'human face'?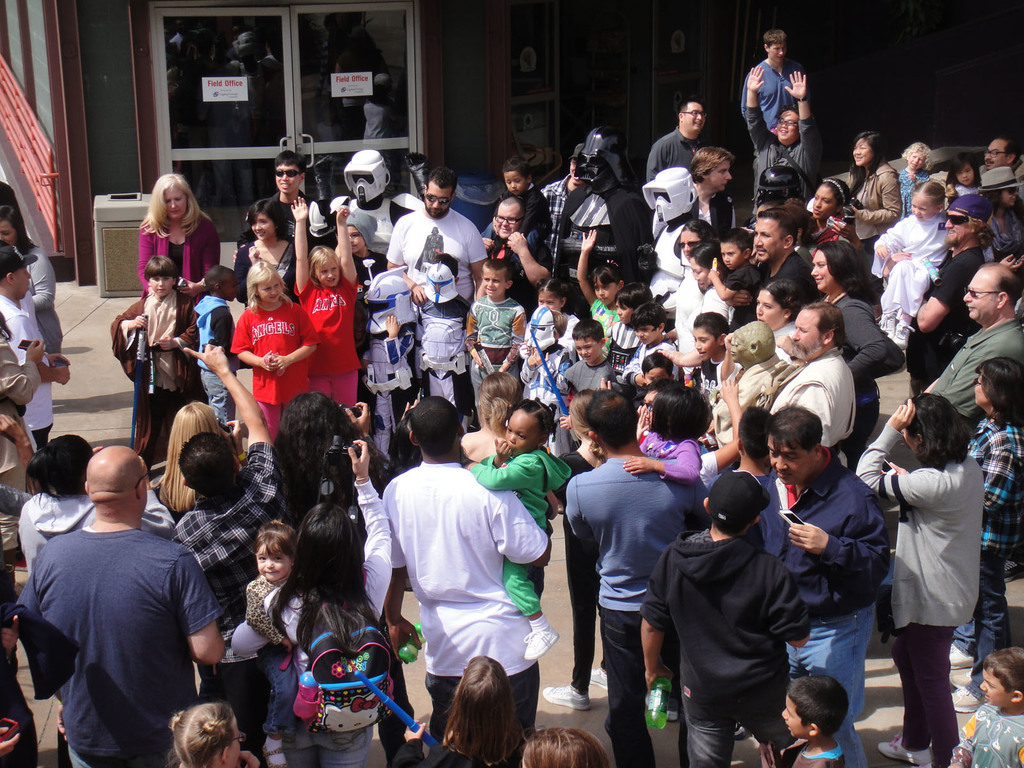
<region>810, 247, 833, 289</region>
